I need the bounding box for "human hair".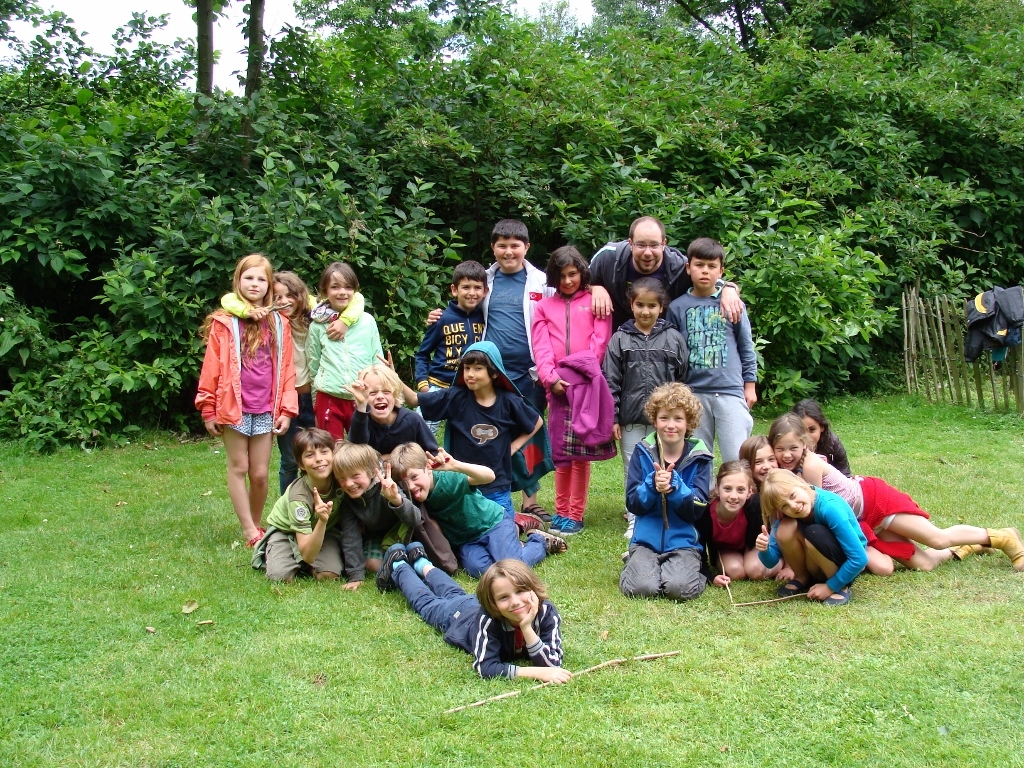
Here it is: [x1=639, y1=380, x2=704, y2=435].
